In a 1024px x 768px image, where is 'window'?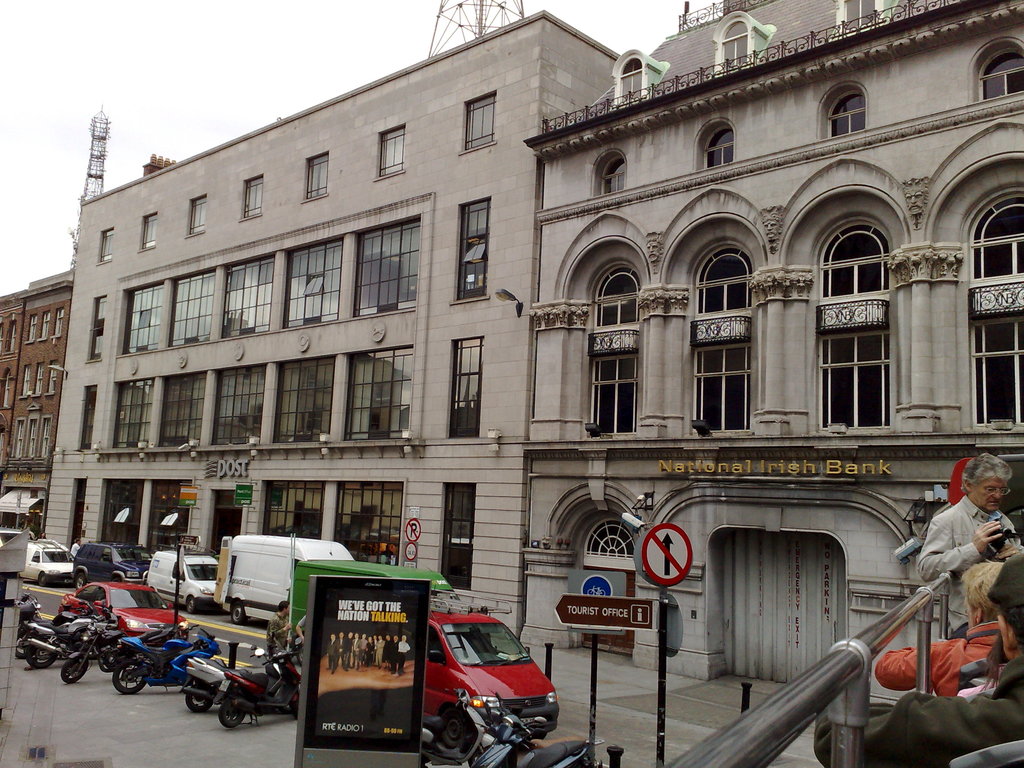
[376, 124, 404, 180].
